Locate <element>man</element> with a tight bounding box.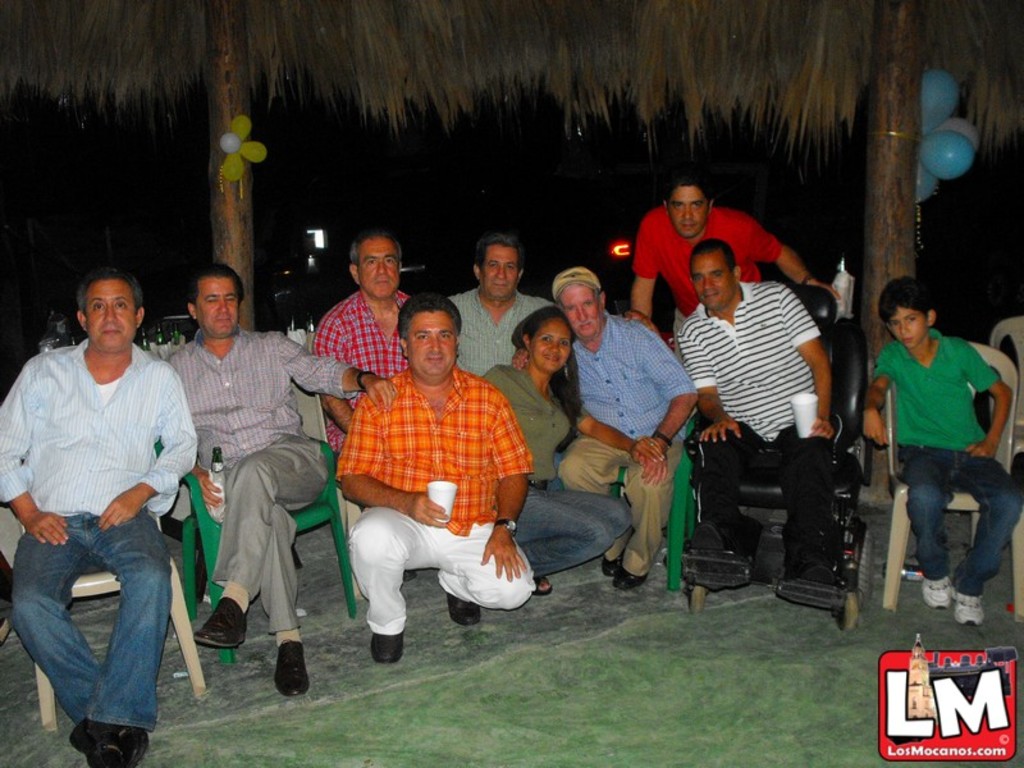
(left=617, top=170, right=840, bottom=332).
